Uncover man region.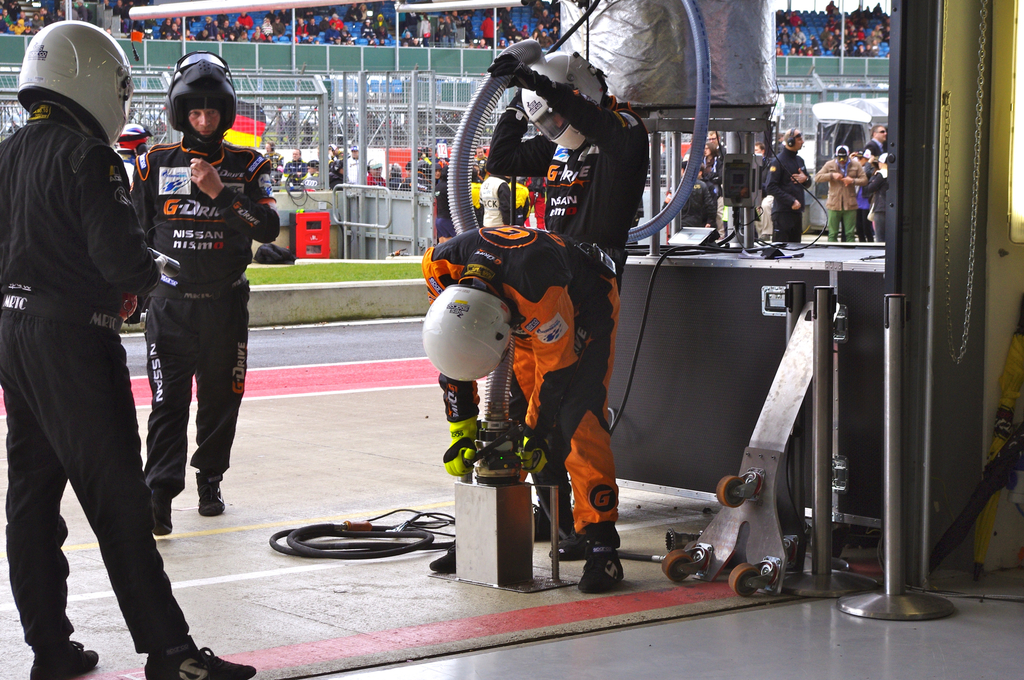
Uncovered: <box>706,129,726,161</box>.
